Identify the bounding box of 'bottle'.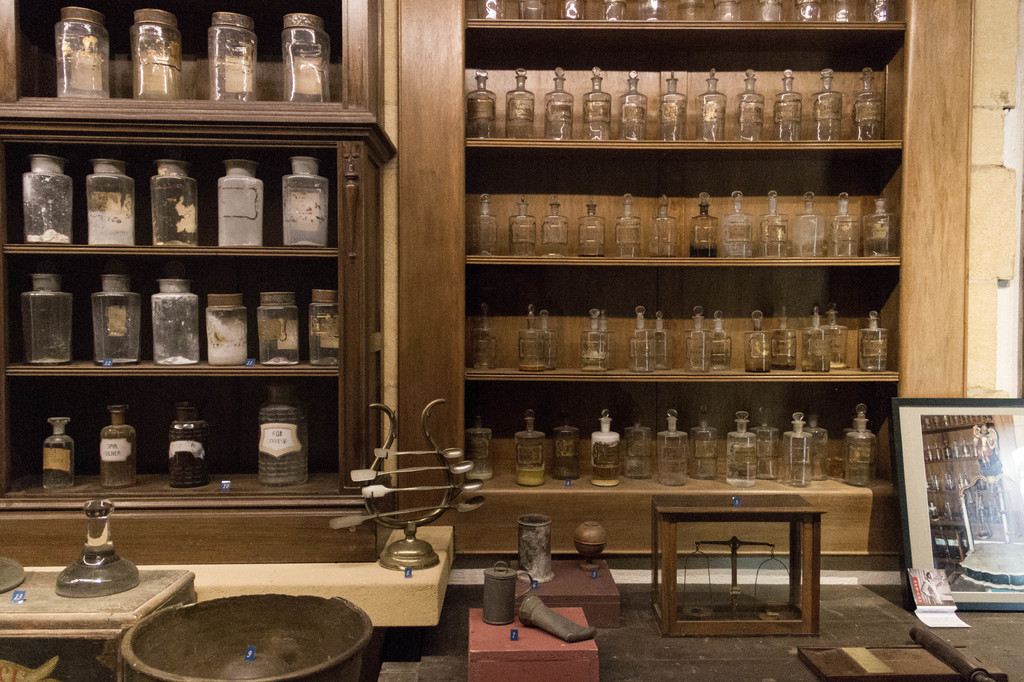
[606,319,615,370].
